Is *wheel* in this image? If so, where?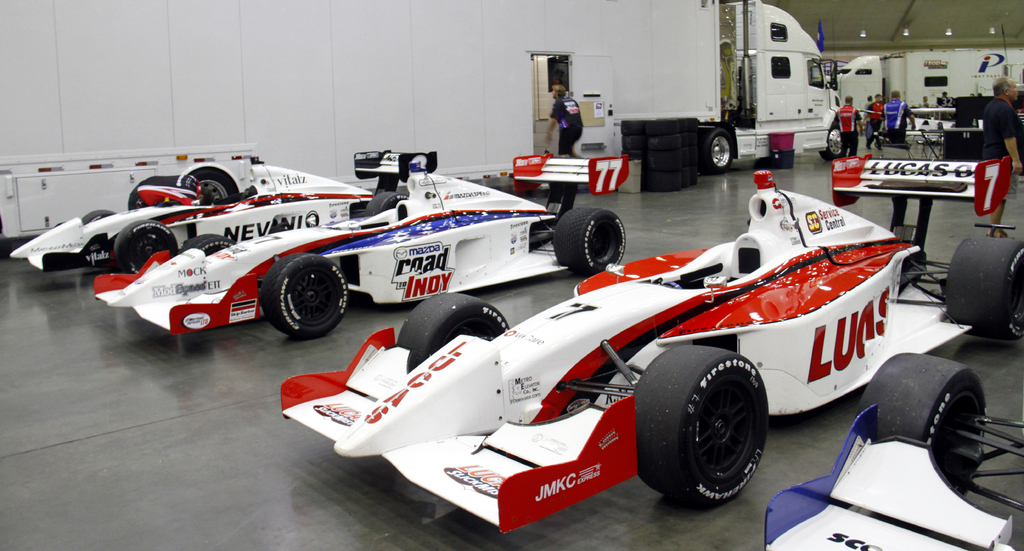
Yes, at <box>390,295,509,362</box>.
